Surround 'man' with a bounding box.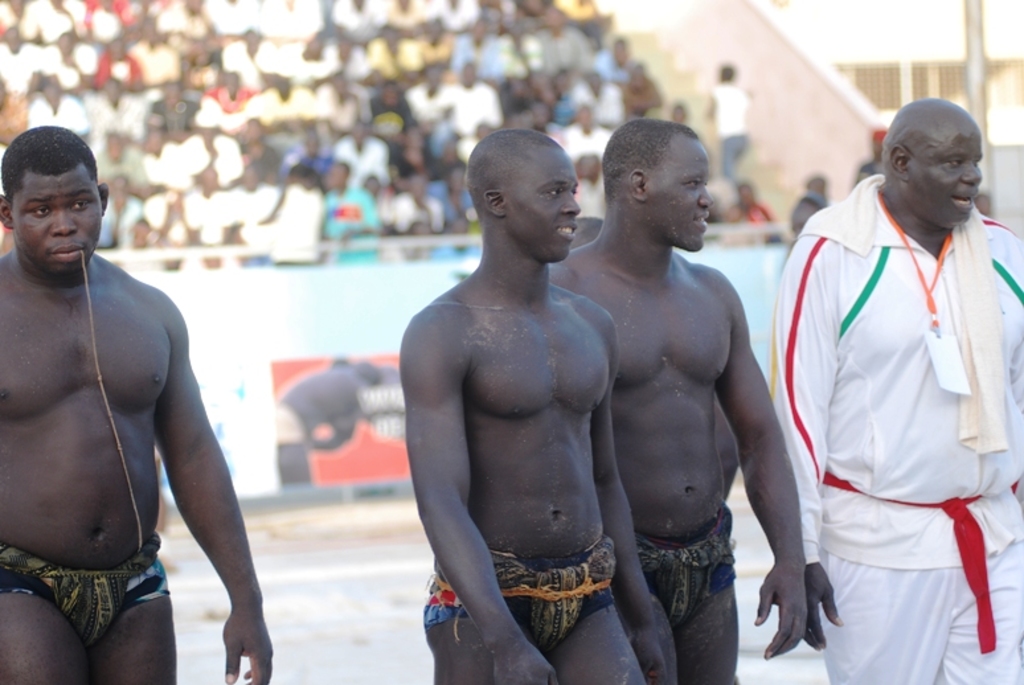
bbox=[404, 127, 652, 684].
